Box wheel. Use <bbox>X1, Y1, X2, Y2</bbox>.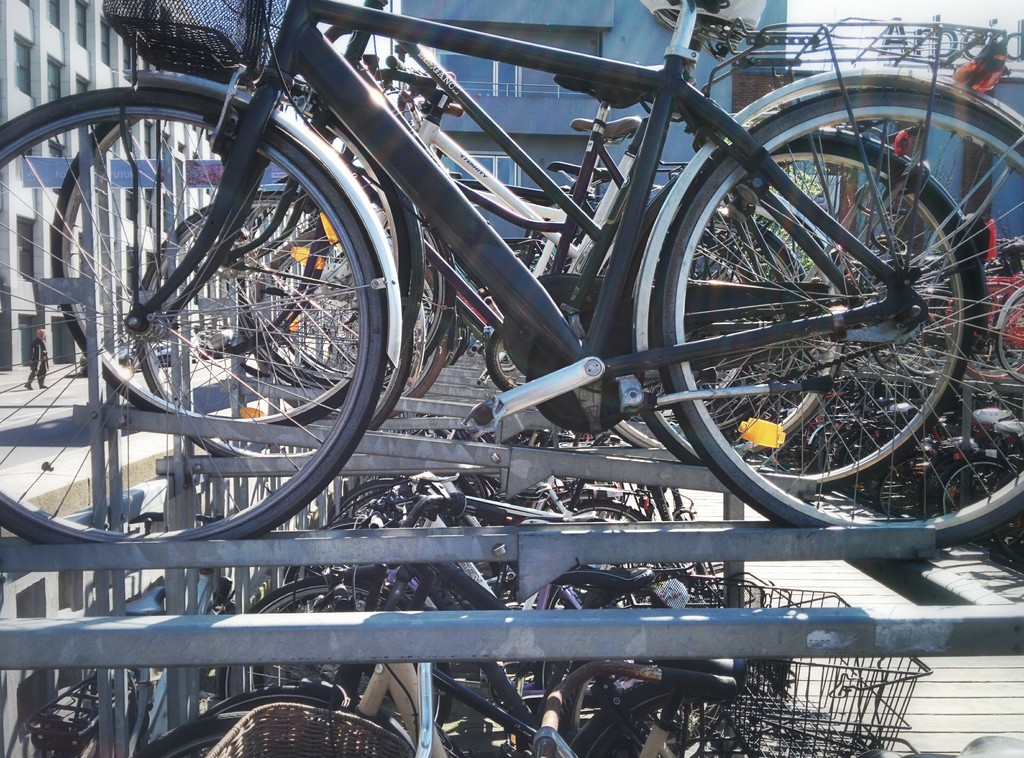
<bbox>886, 287, 958, 379</bbox>.
